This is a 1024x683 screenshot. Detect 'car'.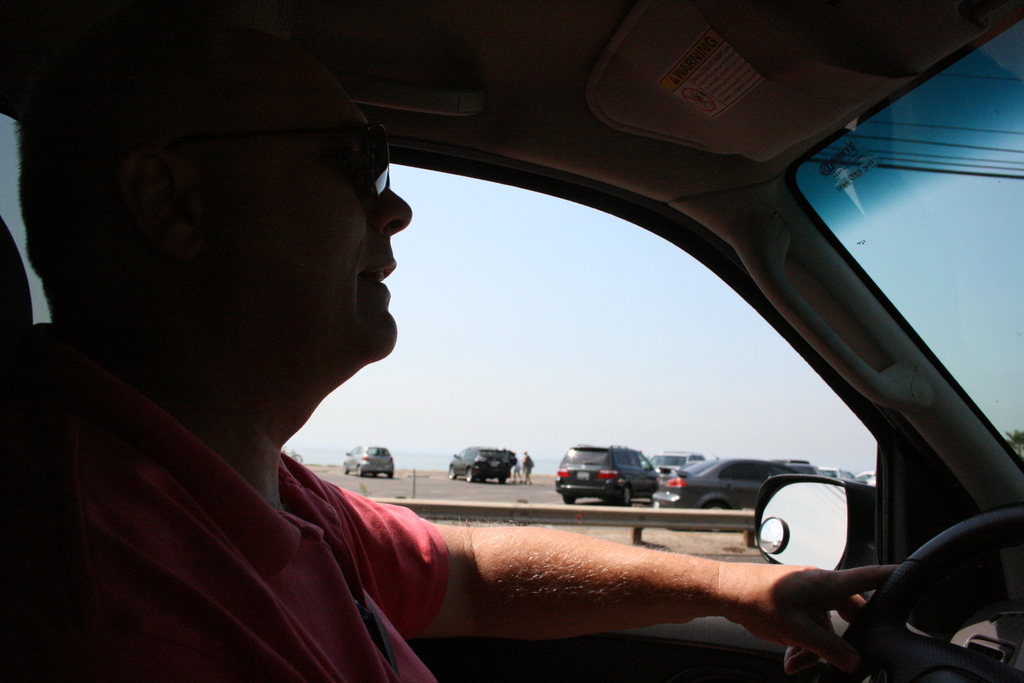
rect(659, 459, 823, 529).
